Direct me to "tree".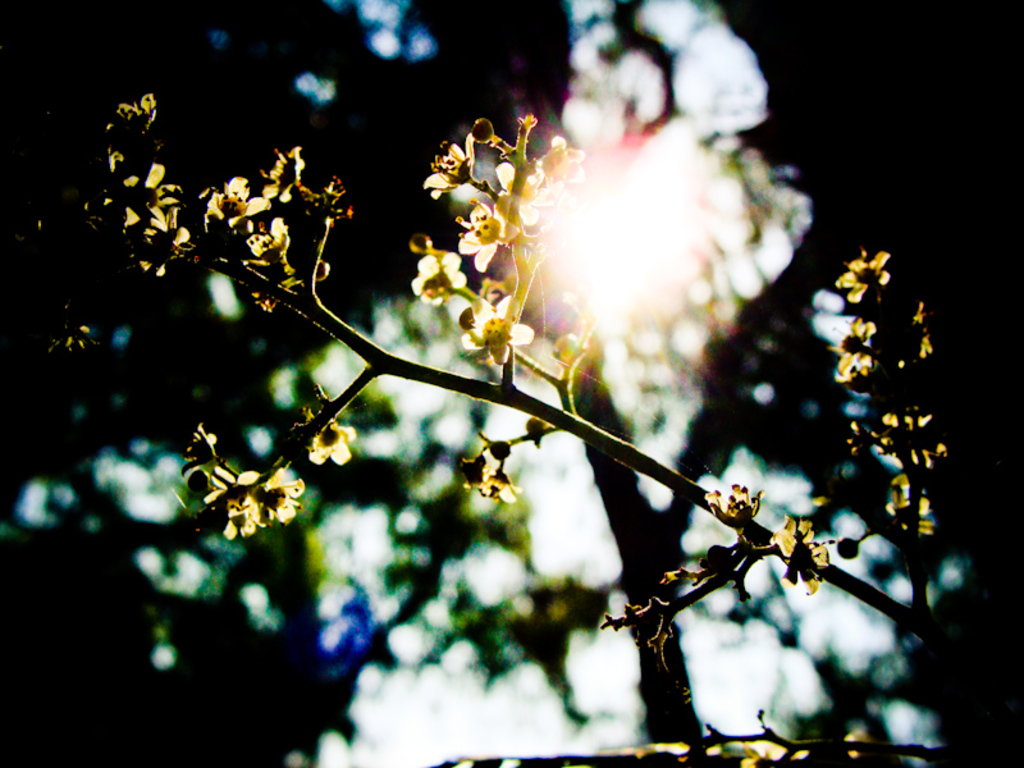
Direction: 59/108/1023/767.
